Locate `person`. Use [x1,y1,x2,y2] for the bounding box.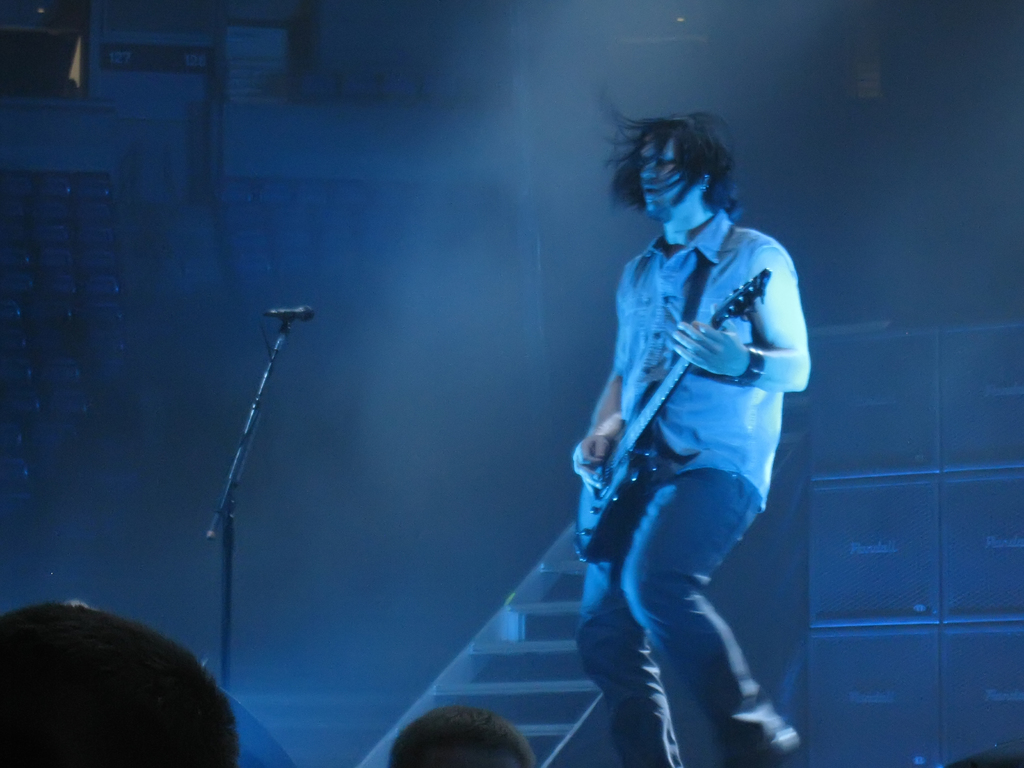
[0,600,239,767].
